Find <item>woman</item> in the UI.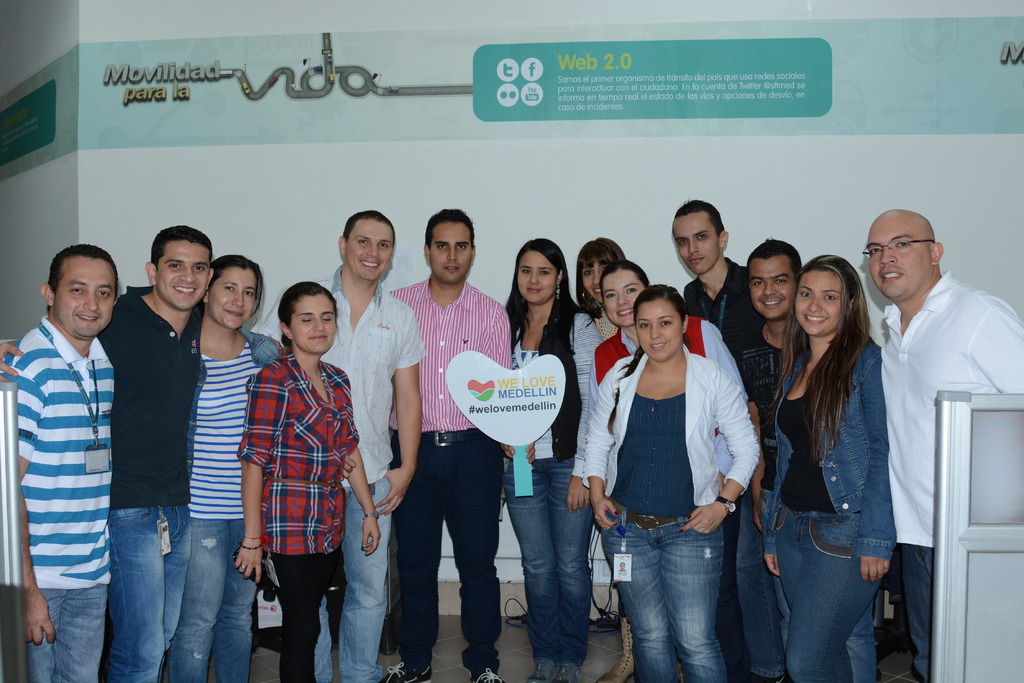
UI element at {"x1": 503, "y1": 237, "x2": 604, "y2": 682}.
